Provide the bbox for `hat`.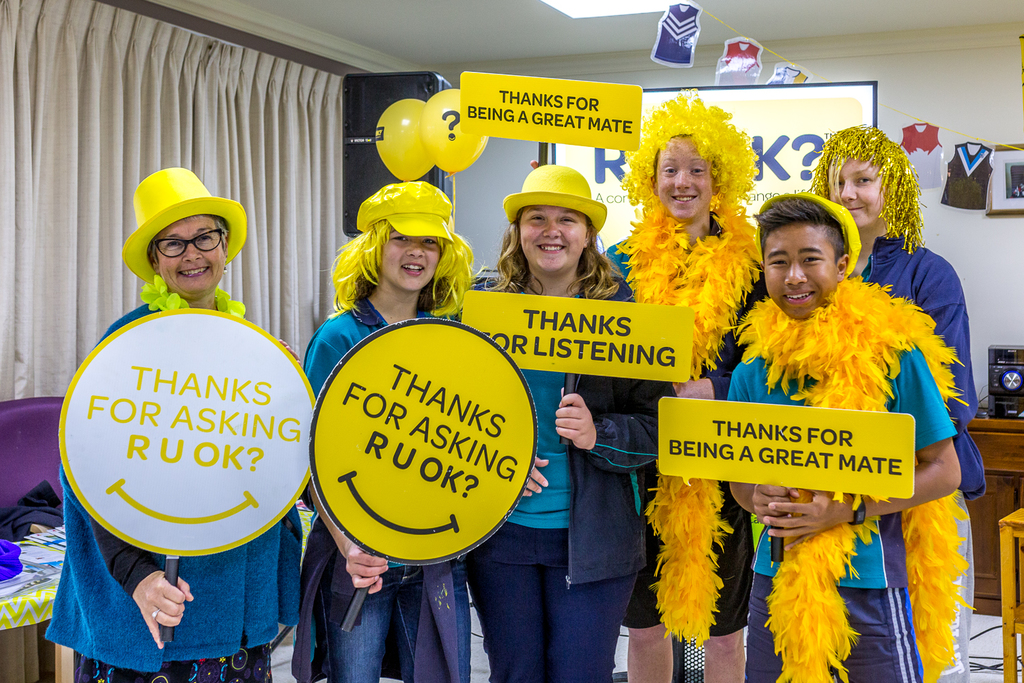
x1=352, y1=181, x2=452, y2=244.
